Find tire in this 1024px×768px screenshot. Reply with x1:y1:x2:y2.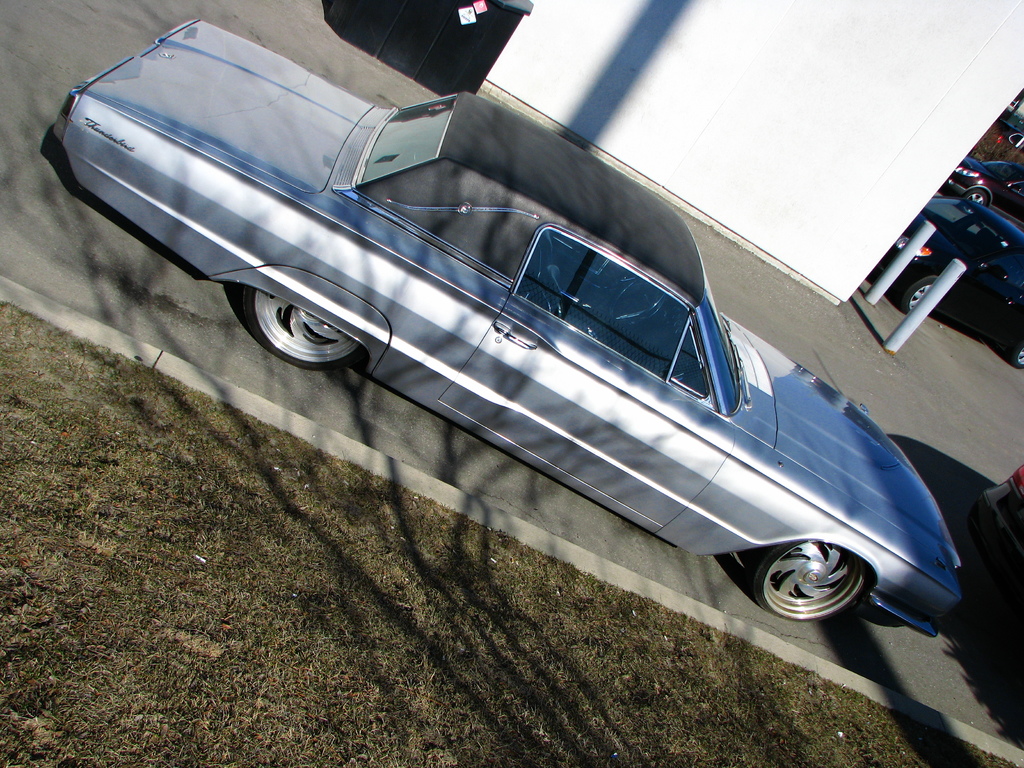
243:289:364:367.
